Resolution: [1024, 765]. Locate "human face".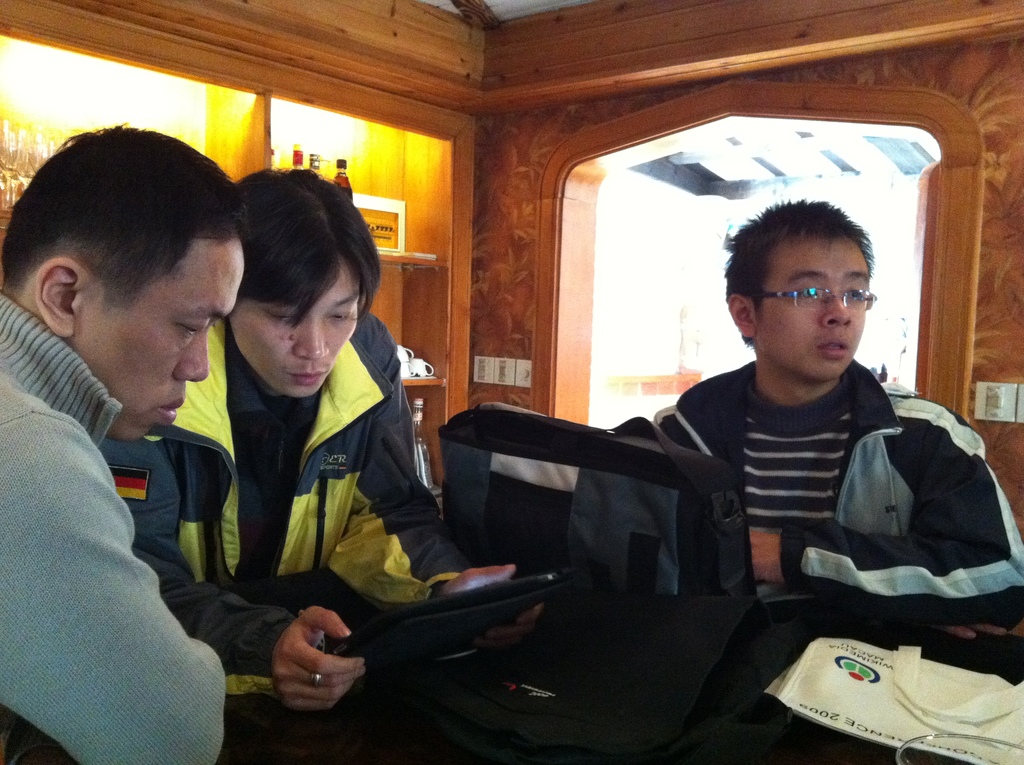
bbox(232, 257, 365, 403).
